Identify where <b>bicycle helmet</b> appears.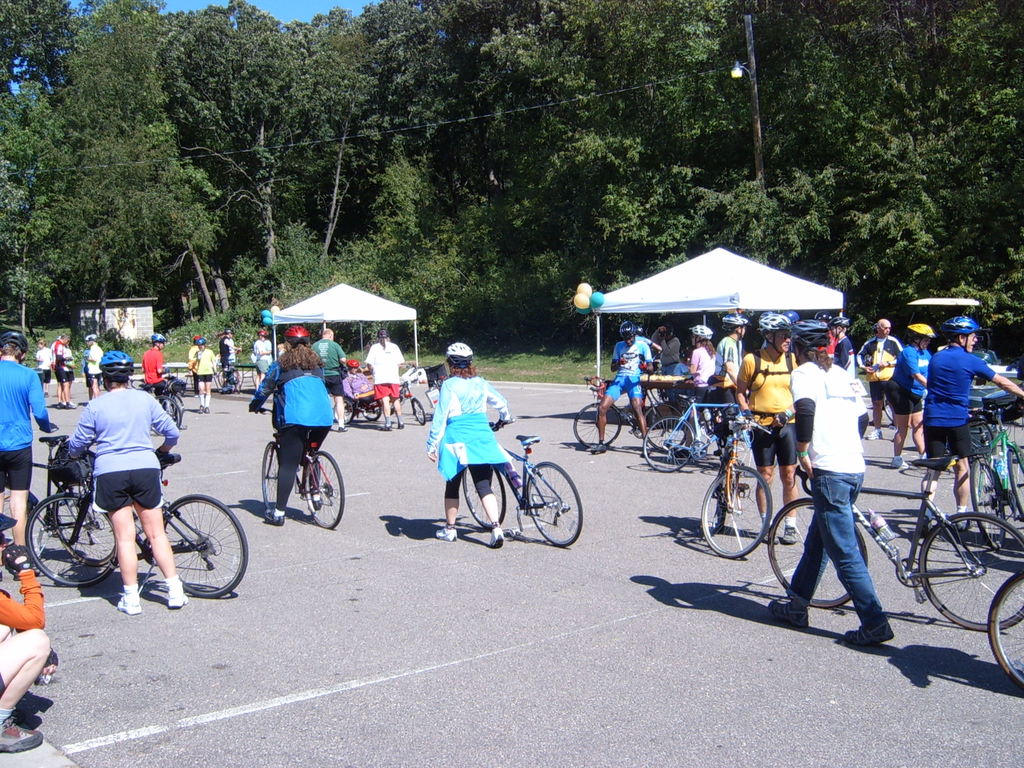
Appears at 684:323:711:340.
